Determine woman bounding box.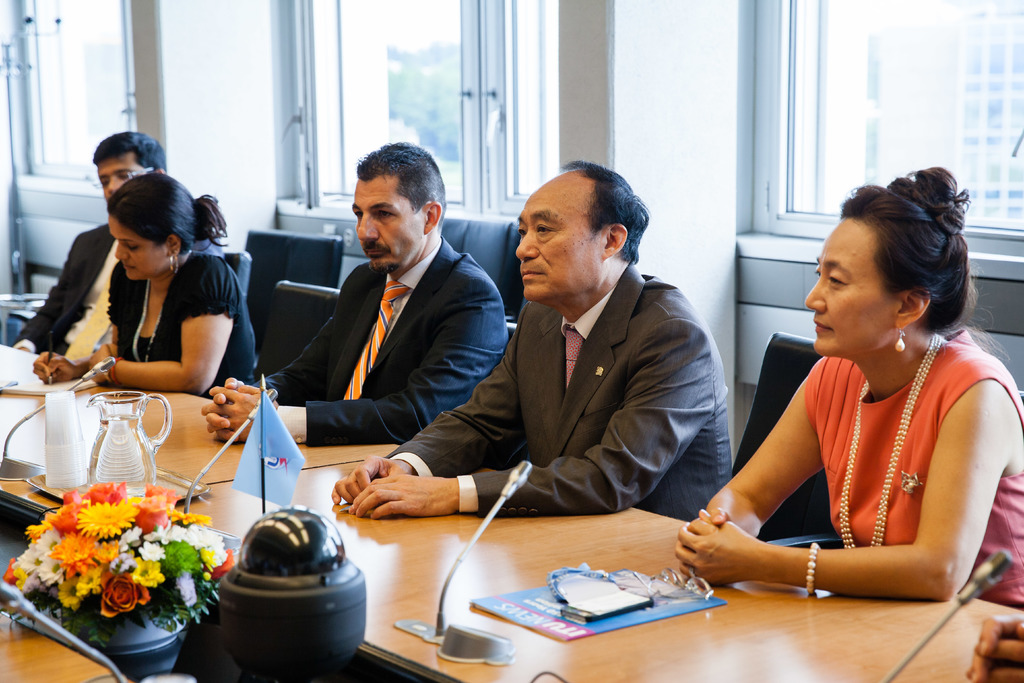
Determined: (x1=673, y1=166, x2=1023, y2=588).
